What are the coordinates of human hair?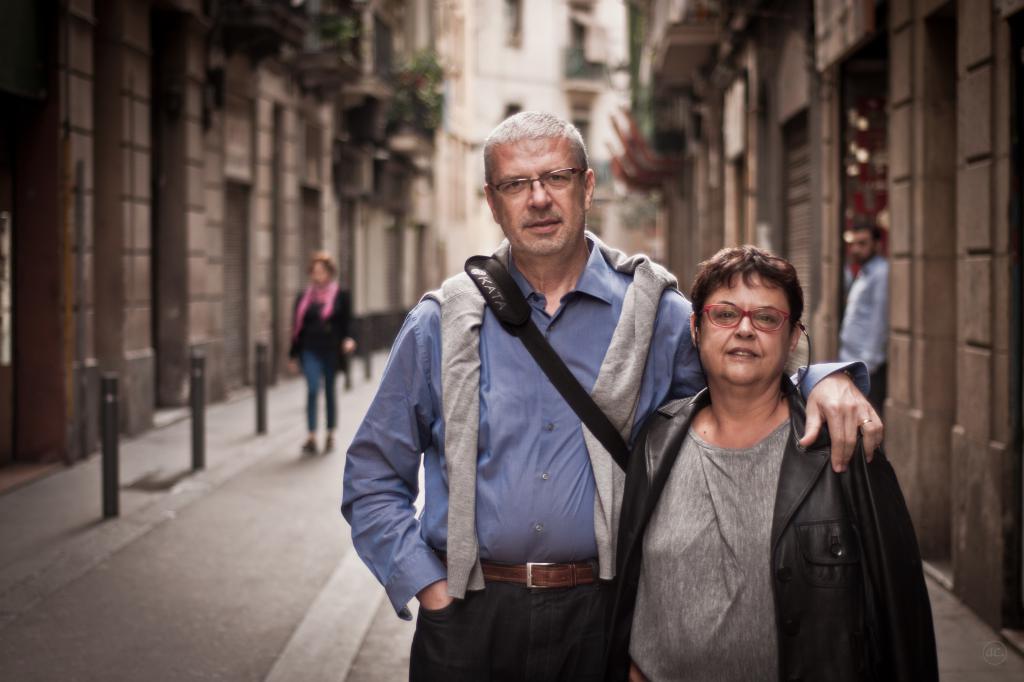
bbox=(844, 212, 881, 239).
